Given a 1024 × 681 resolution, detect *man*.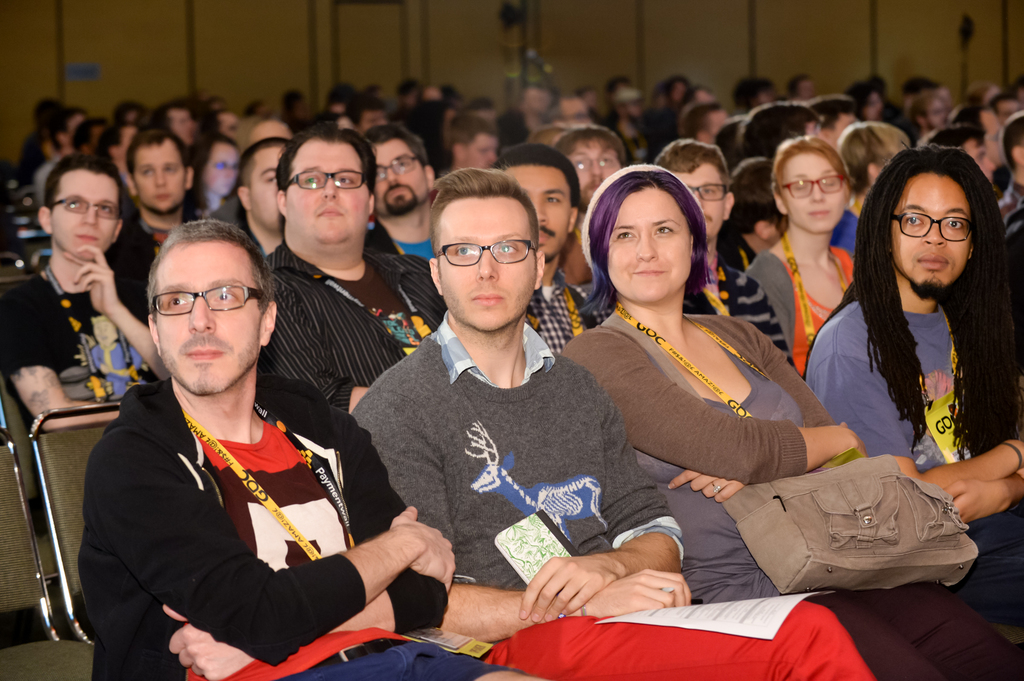
select_region(492, 145, 607, 351).
